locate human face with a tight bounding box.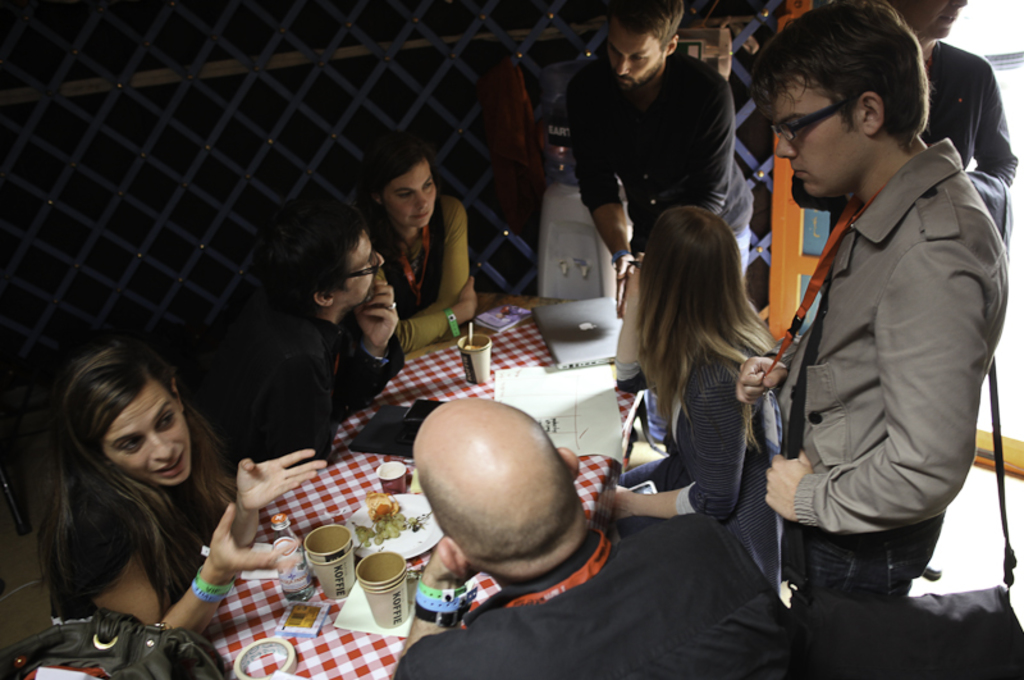
[334, 227, 384, 302].
